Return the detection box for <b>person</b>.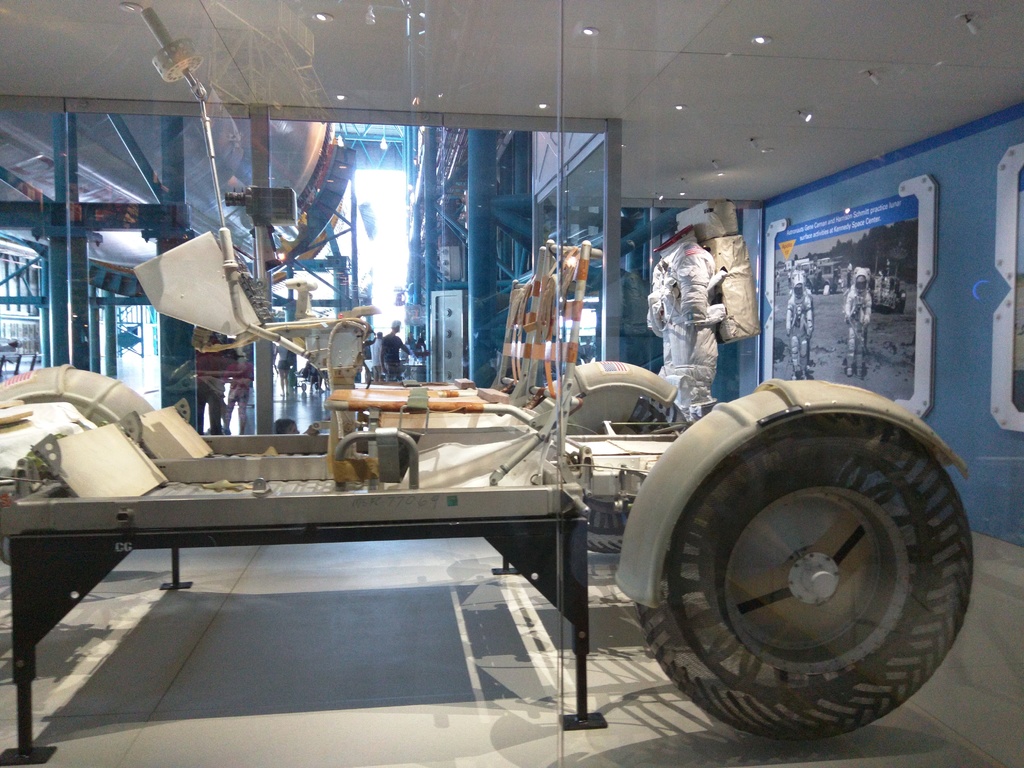
select_region(376, 317, 415, 383).
